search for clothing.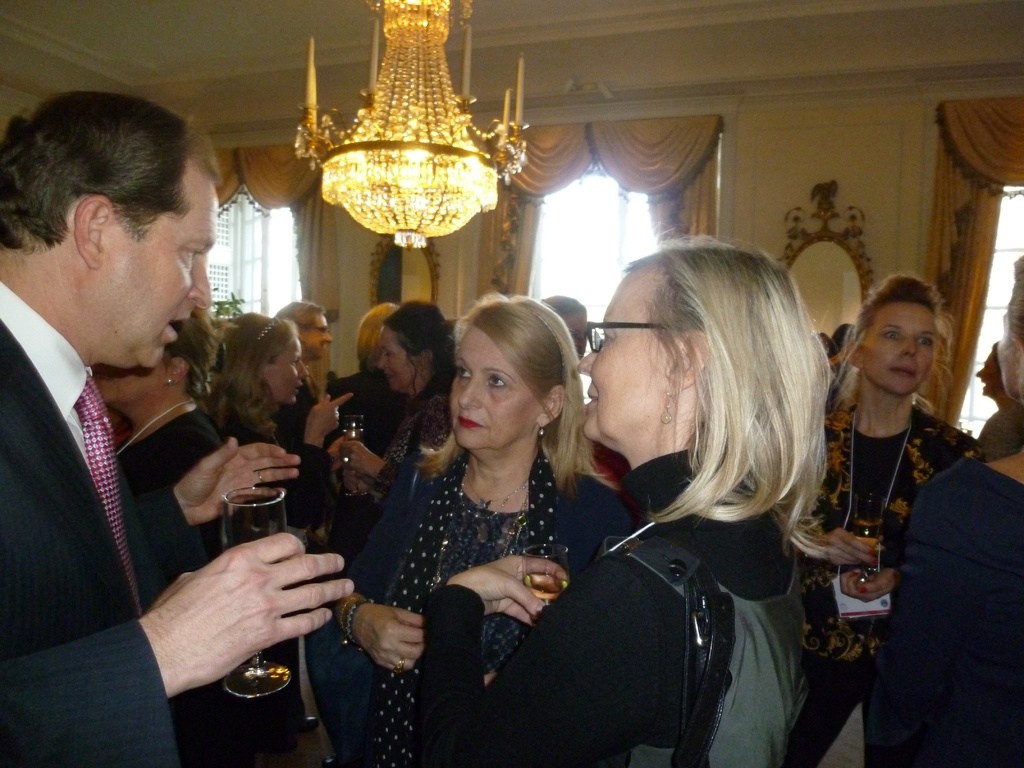
Found at x1=313 y1=381 x2=468 y2=758.
